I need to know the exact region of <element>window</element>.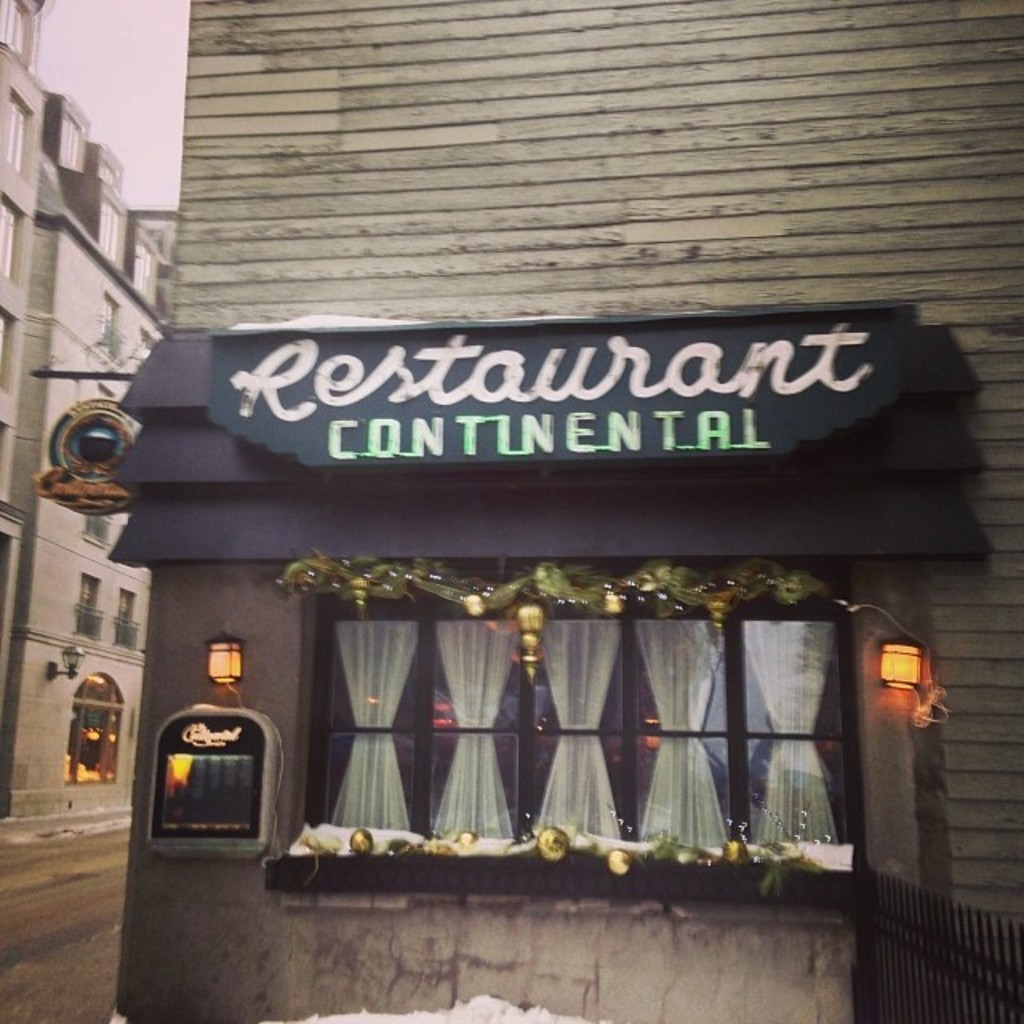
Region: (98, 194, 120, 253).
